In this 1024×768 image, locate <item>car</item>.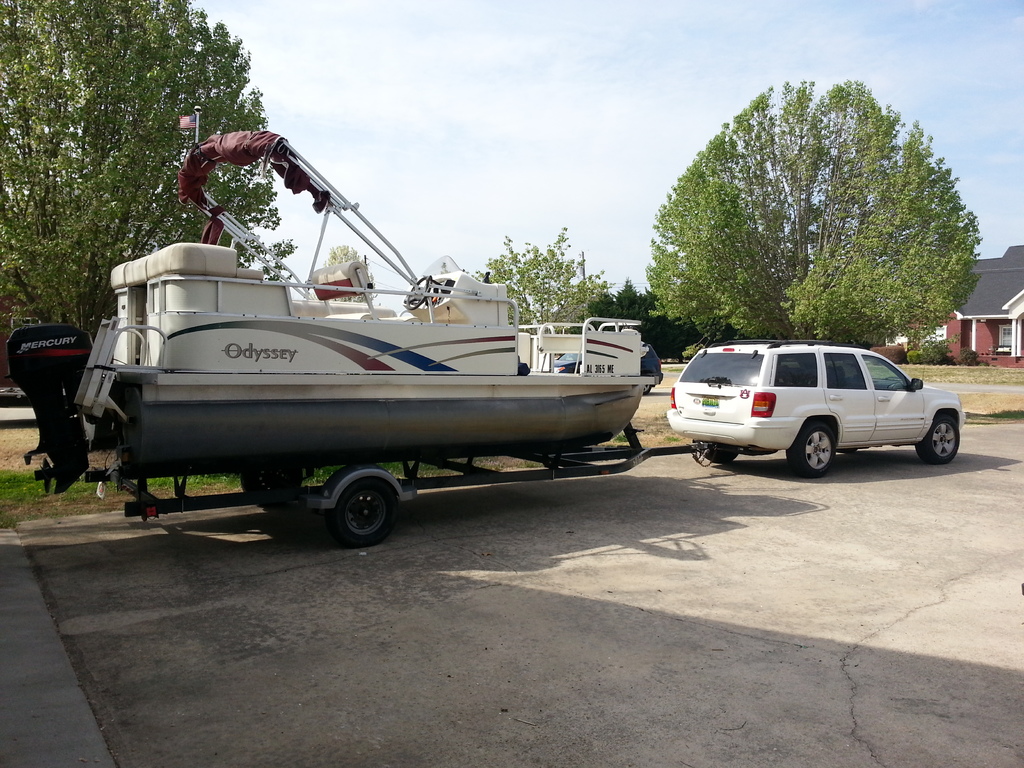
Bounding box: [left=665, top=339, right=969, bottom=479].
